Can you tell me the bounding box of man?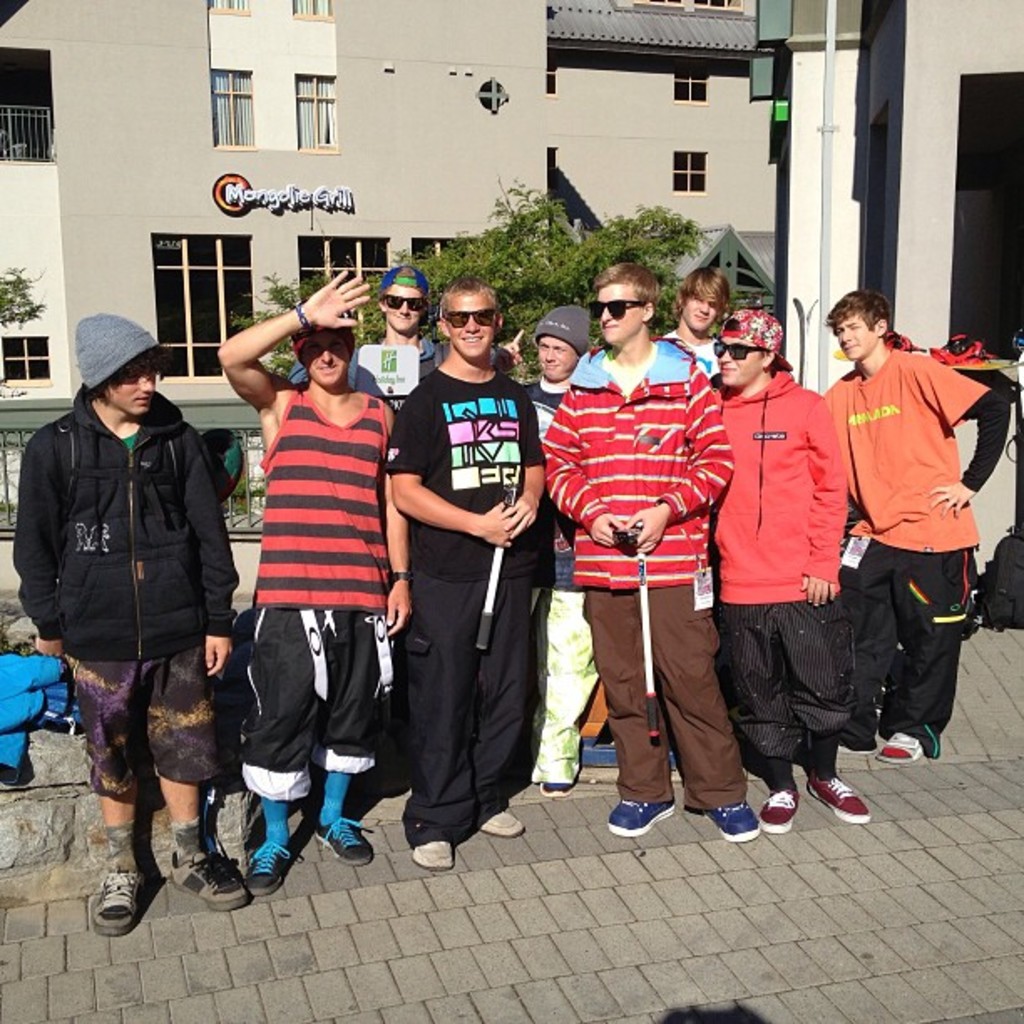
select_region(388, 271, 556, 882).
